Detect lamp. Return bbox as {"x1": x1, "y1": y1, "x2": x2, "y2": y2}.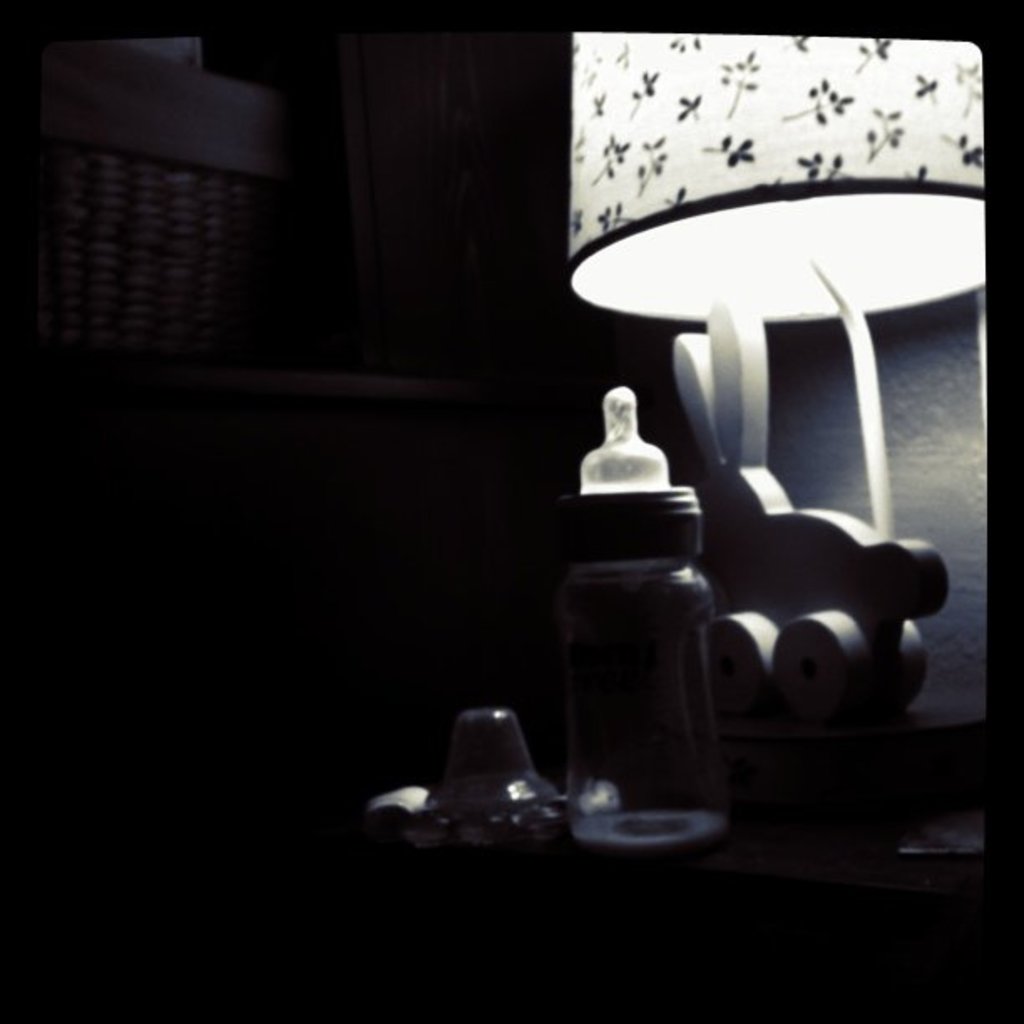
{"x1": 542, "y1": 10, "x2": 1022, "y2": 838}.
